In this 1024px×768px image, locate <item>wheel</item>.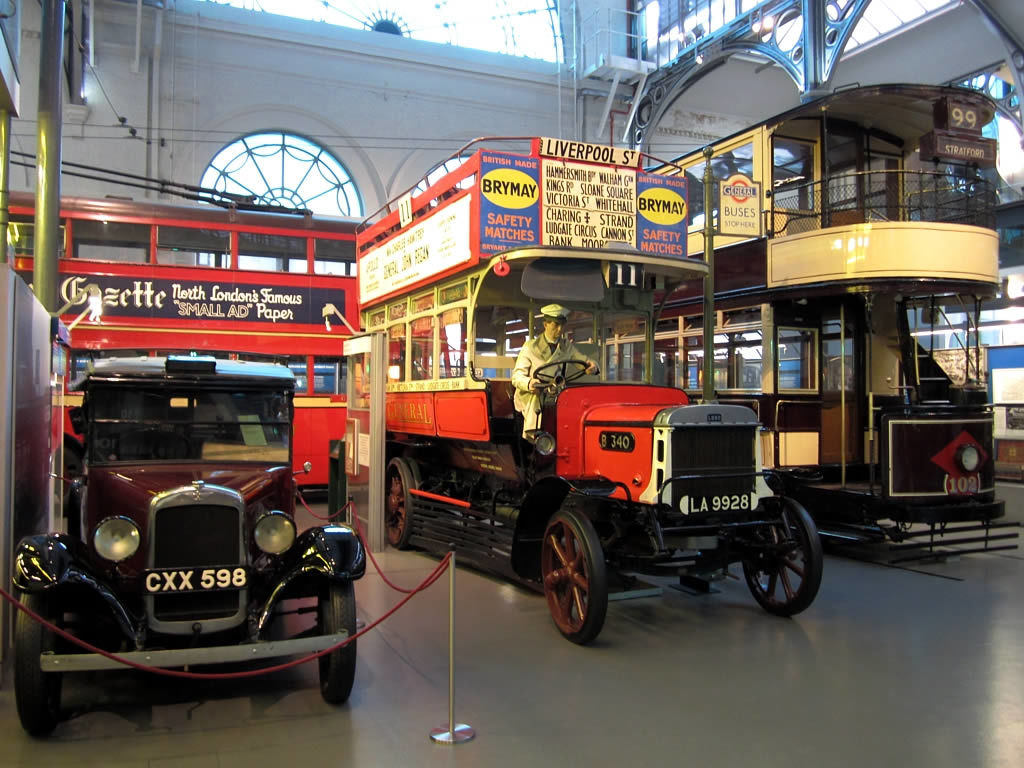
Bounding box: bbox=[384, 459, 415, 550].
